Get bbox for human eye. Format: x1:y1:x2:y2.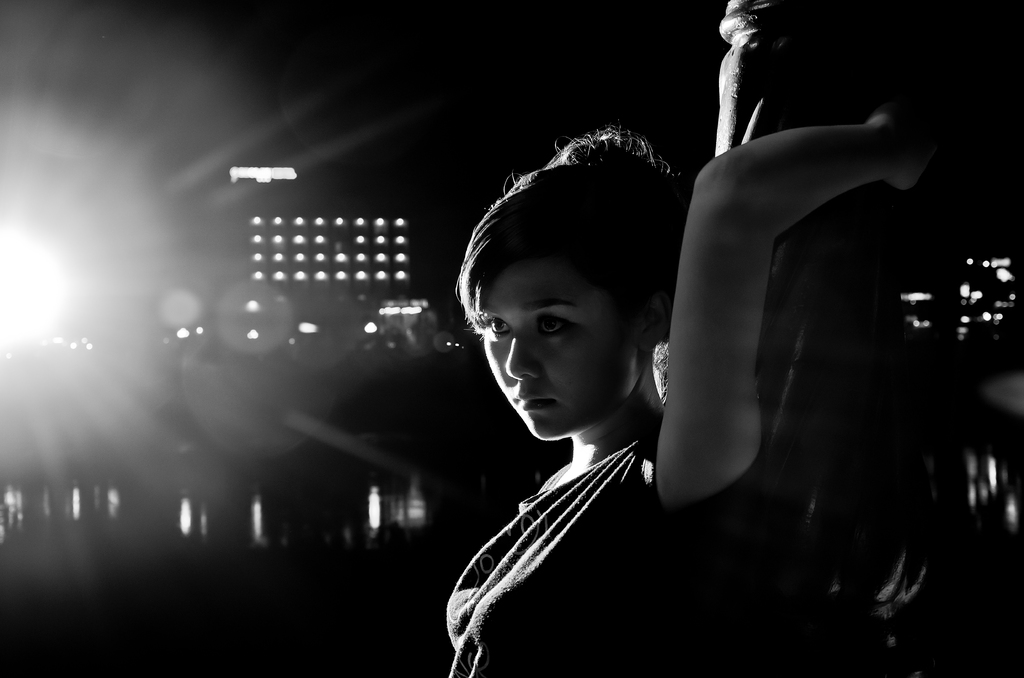
475:312:516:339.
